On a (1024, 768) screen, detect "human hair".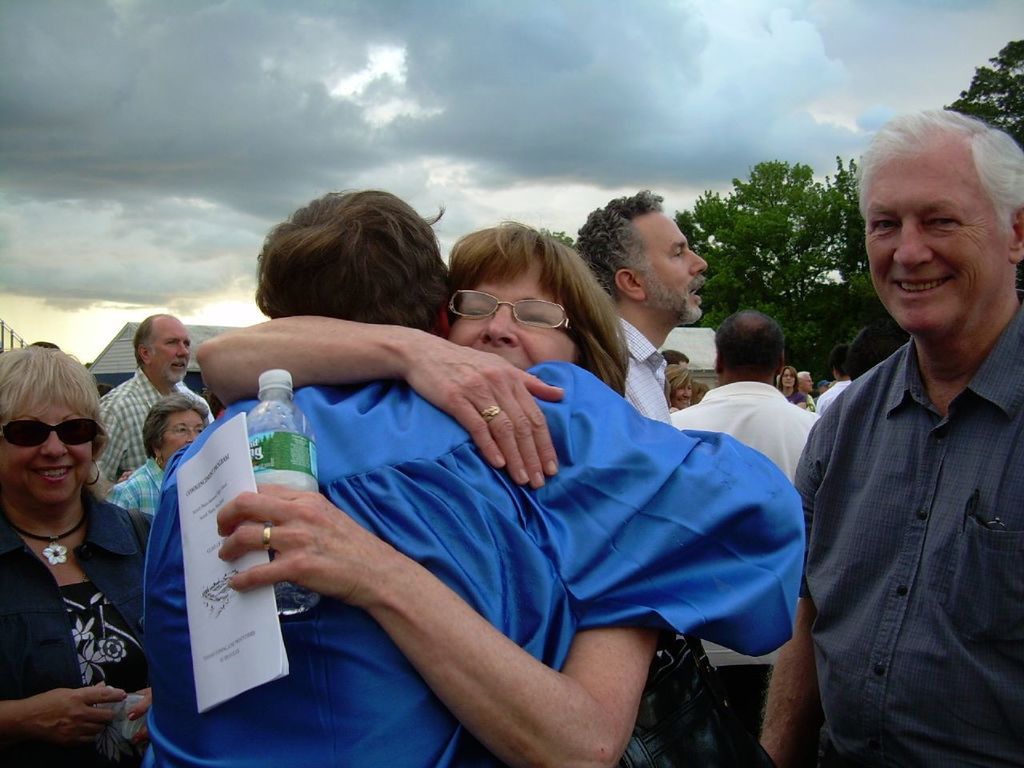
[130, 310, 169, 371].
